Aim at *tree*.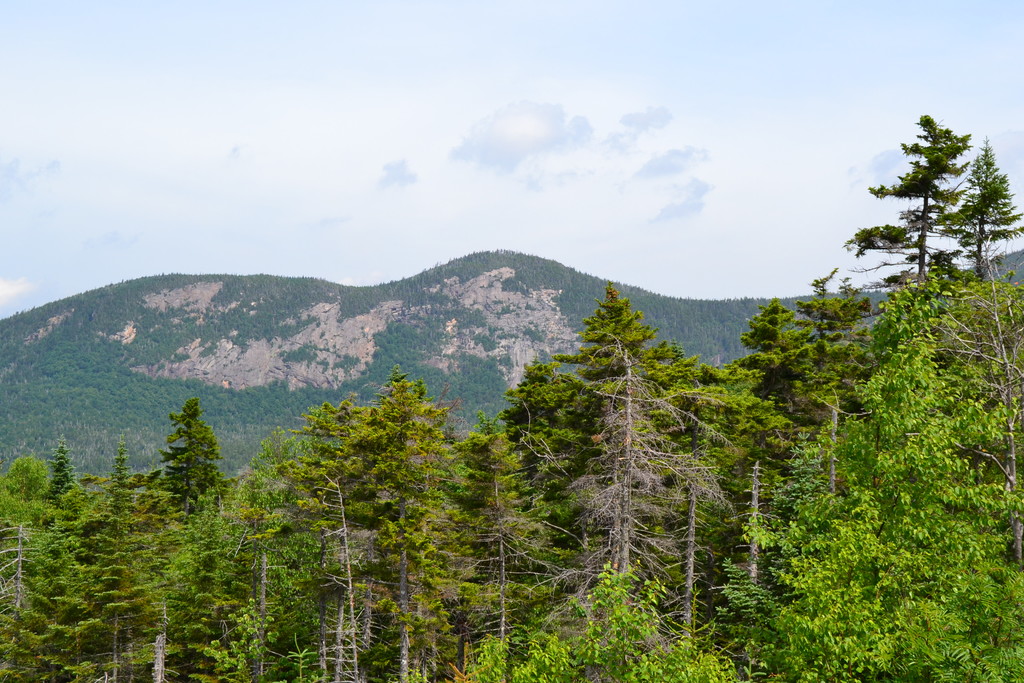
Aimed at rect(728, 281, 906, 682).
